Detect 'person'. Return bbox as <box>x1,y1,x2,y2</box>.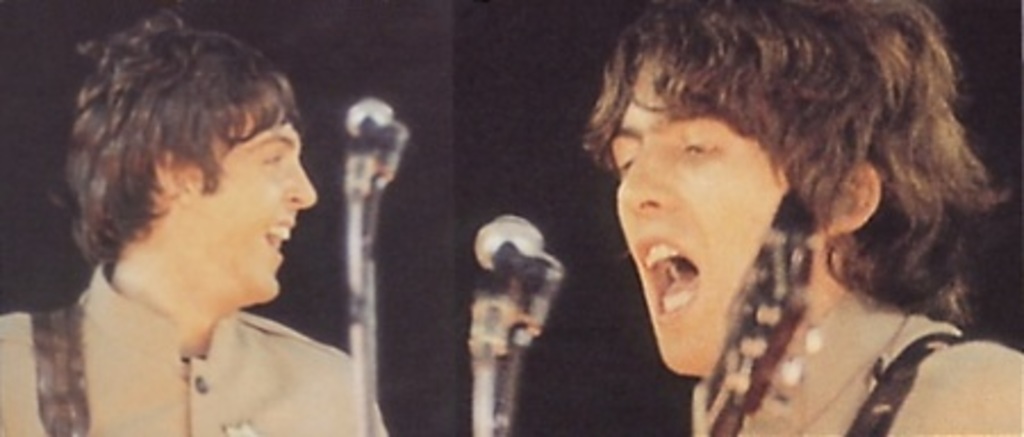
<box>0,5,389,435</box>.
